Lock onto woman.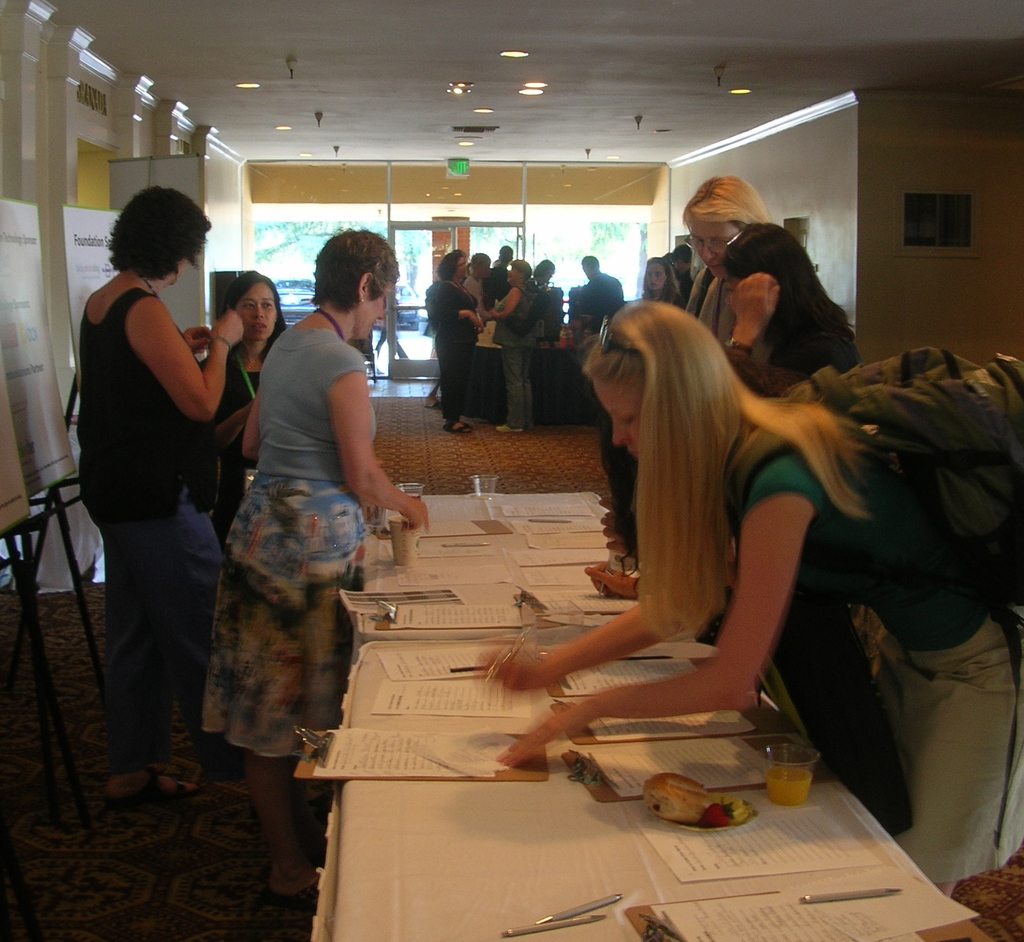
Locked: rect(504, 251, 879, 825).
